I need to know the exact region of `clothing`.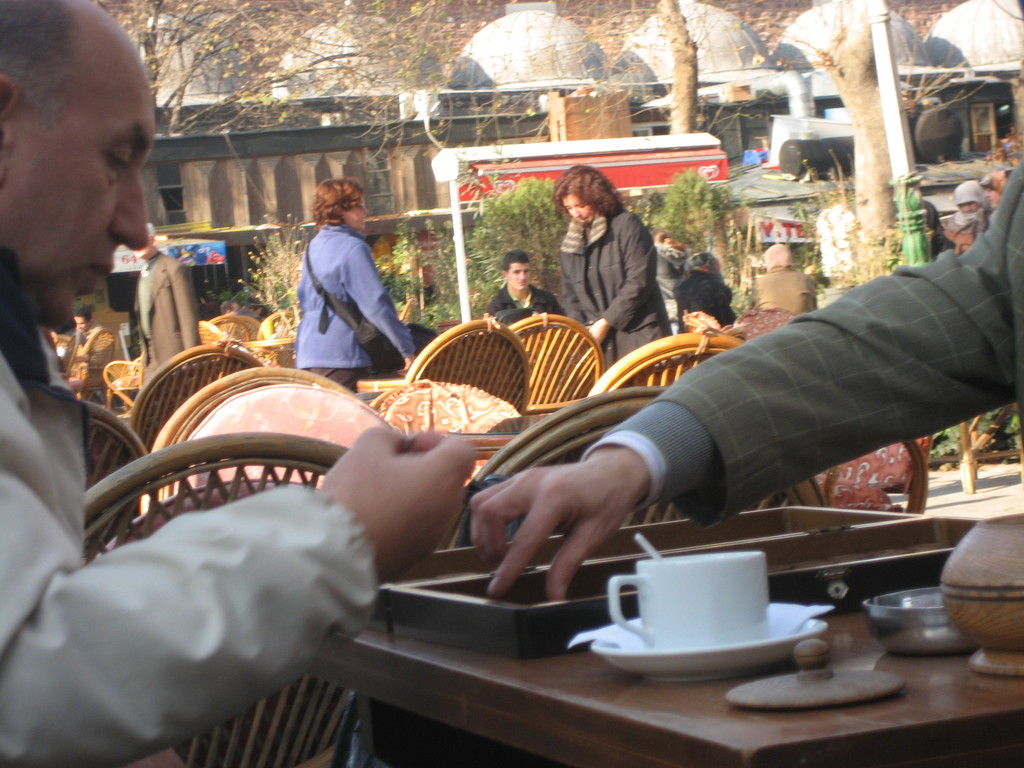
Region: box(118, 241, 197, 392).
